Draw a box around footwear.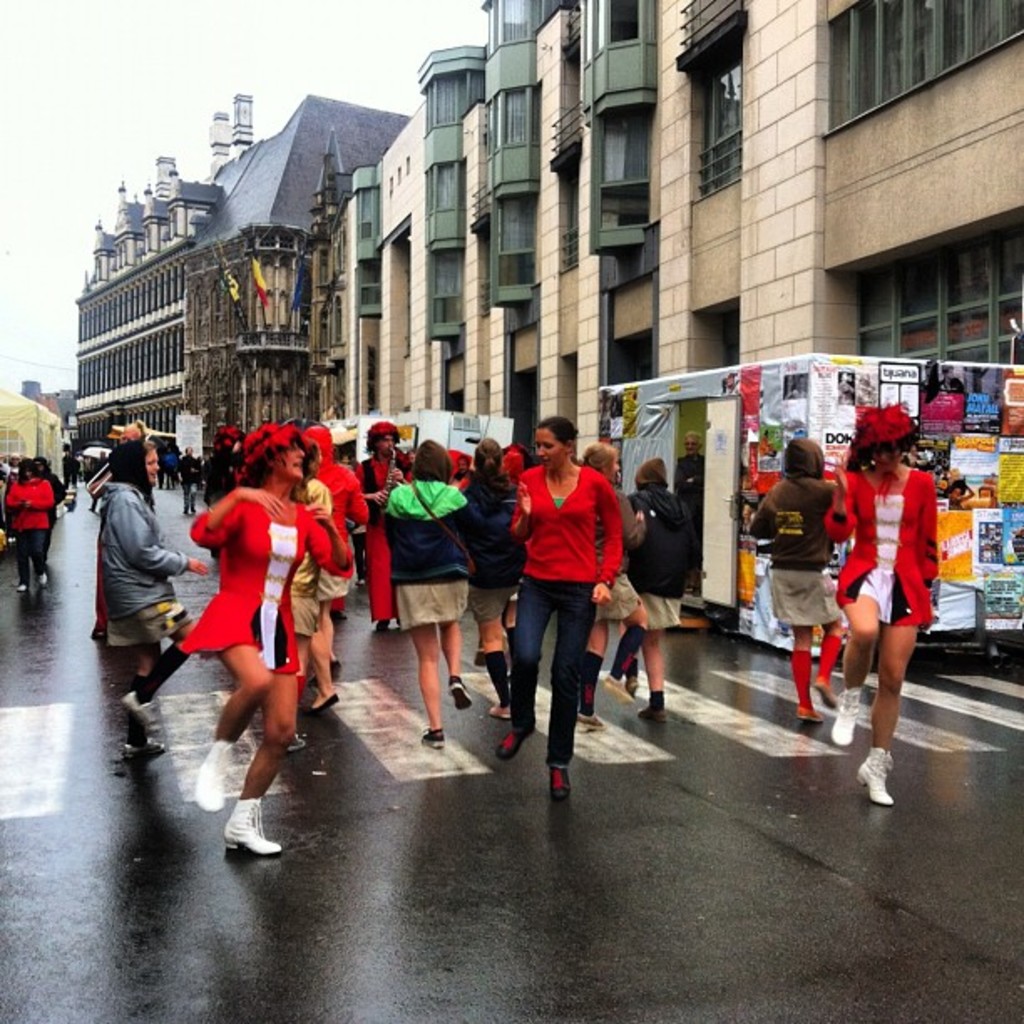
box=[445, 673, 475, 703].
